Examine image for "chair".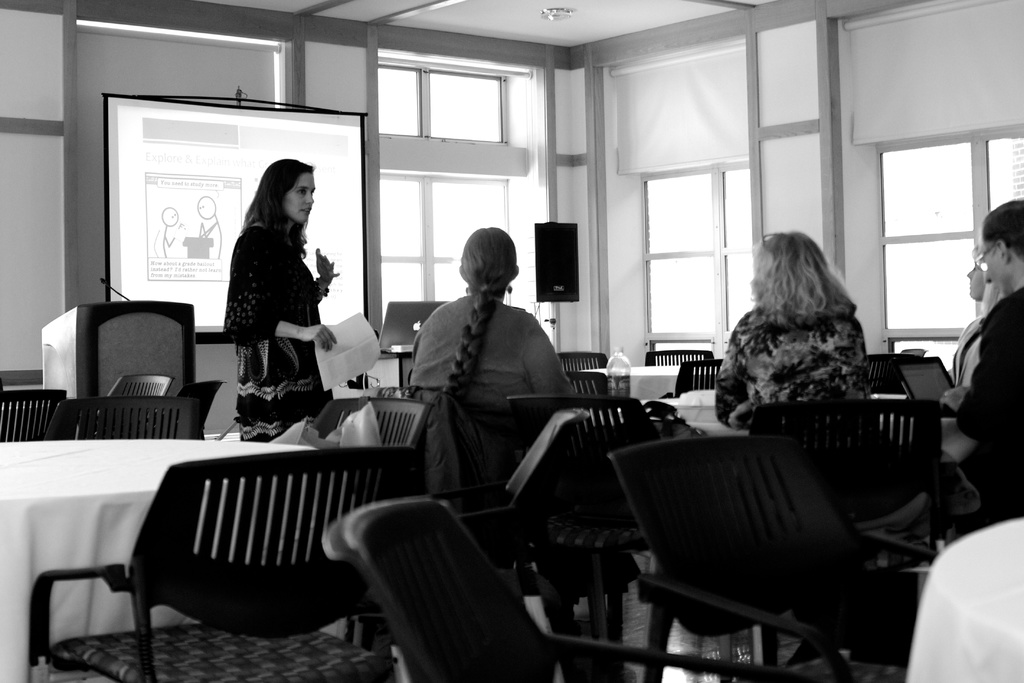
Examination result: BBox(108, 374, 174, 395).
